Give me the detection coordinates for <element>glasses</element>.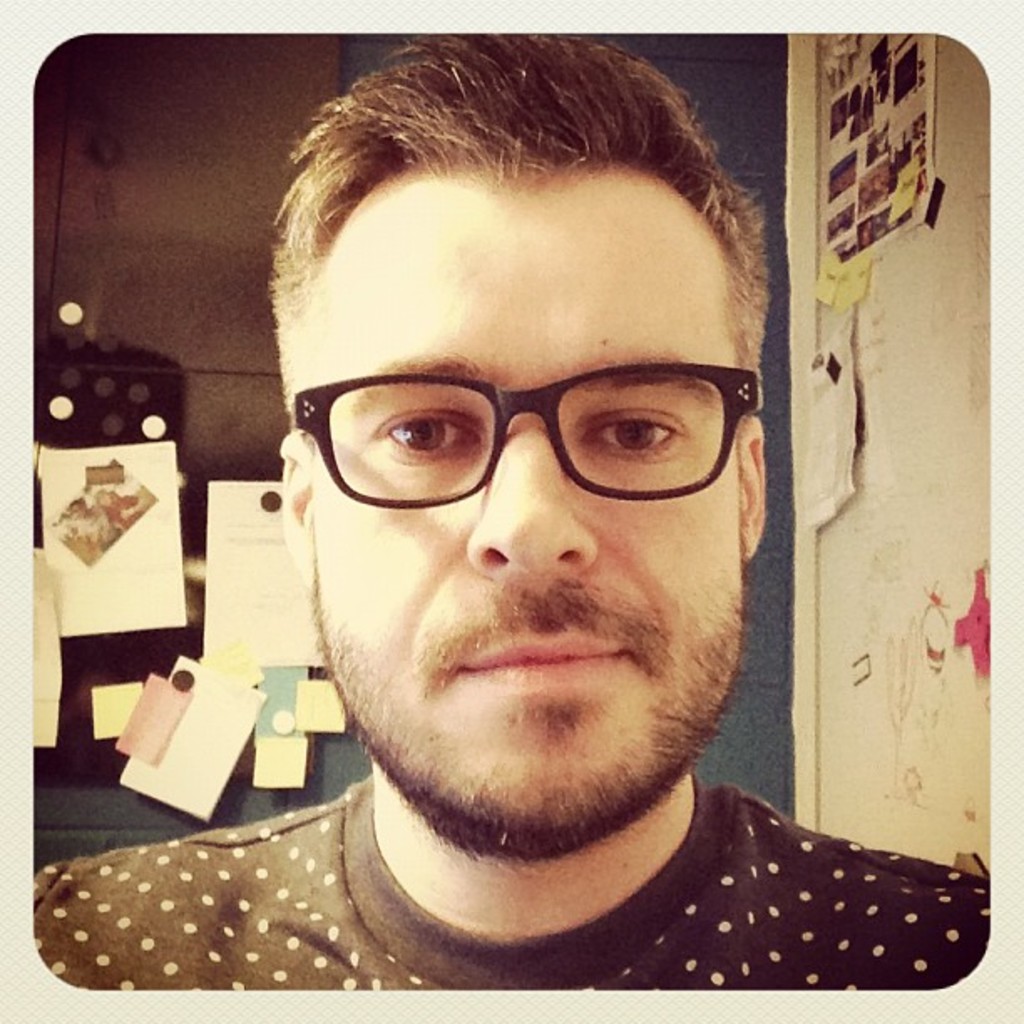
(266, 348, 750, 522).
